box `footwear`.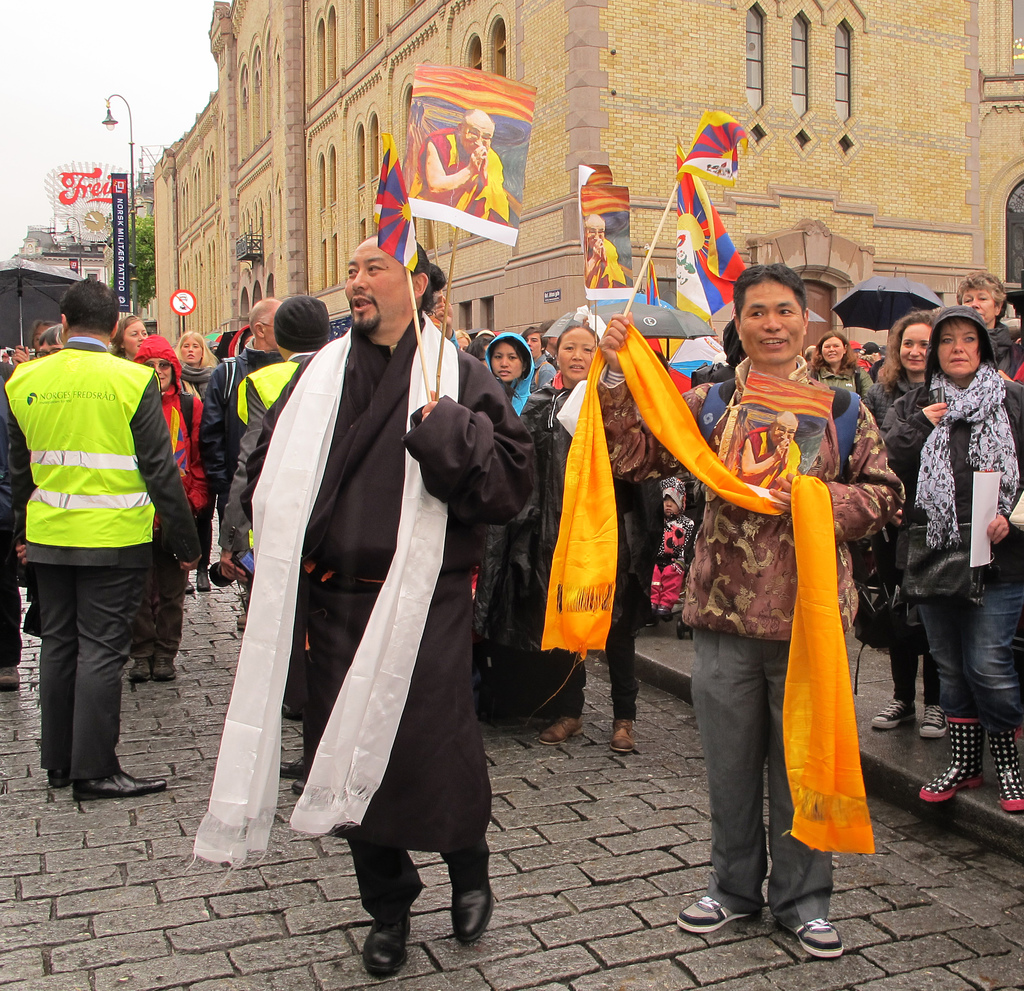
left=67, top=766, right=173, bottom=805.
